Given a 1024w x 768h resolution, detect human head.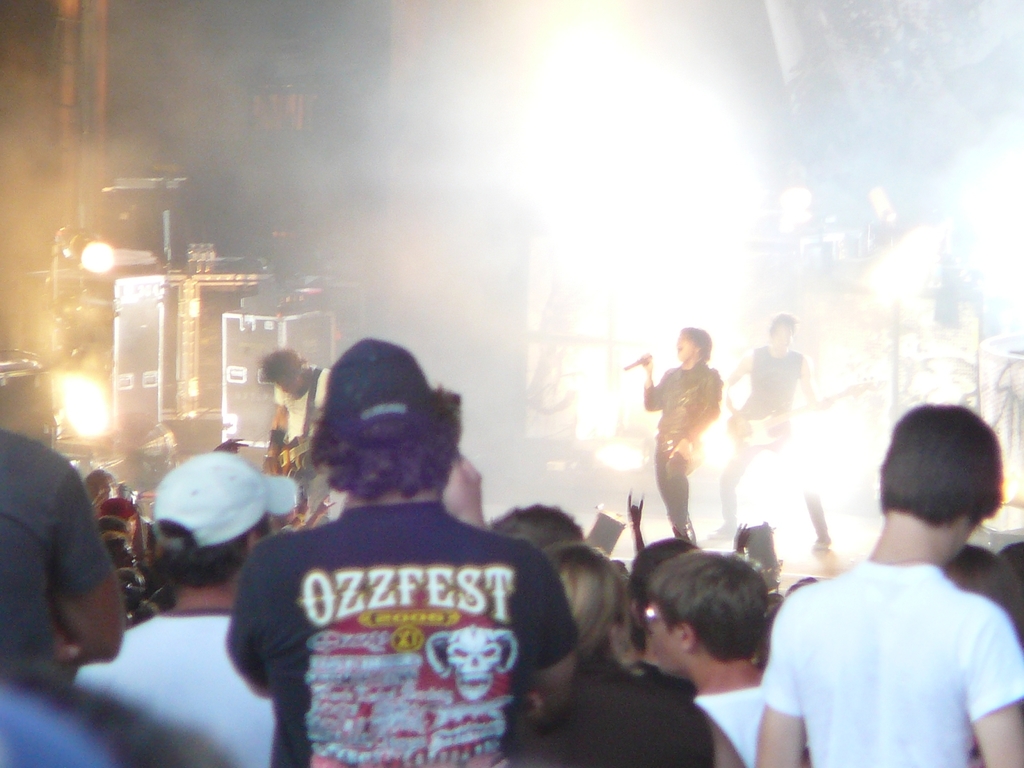
bbox(645, 546, 768, 681).
